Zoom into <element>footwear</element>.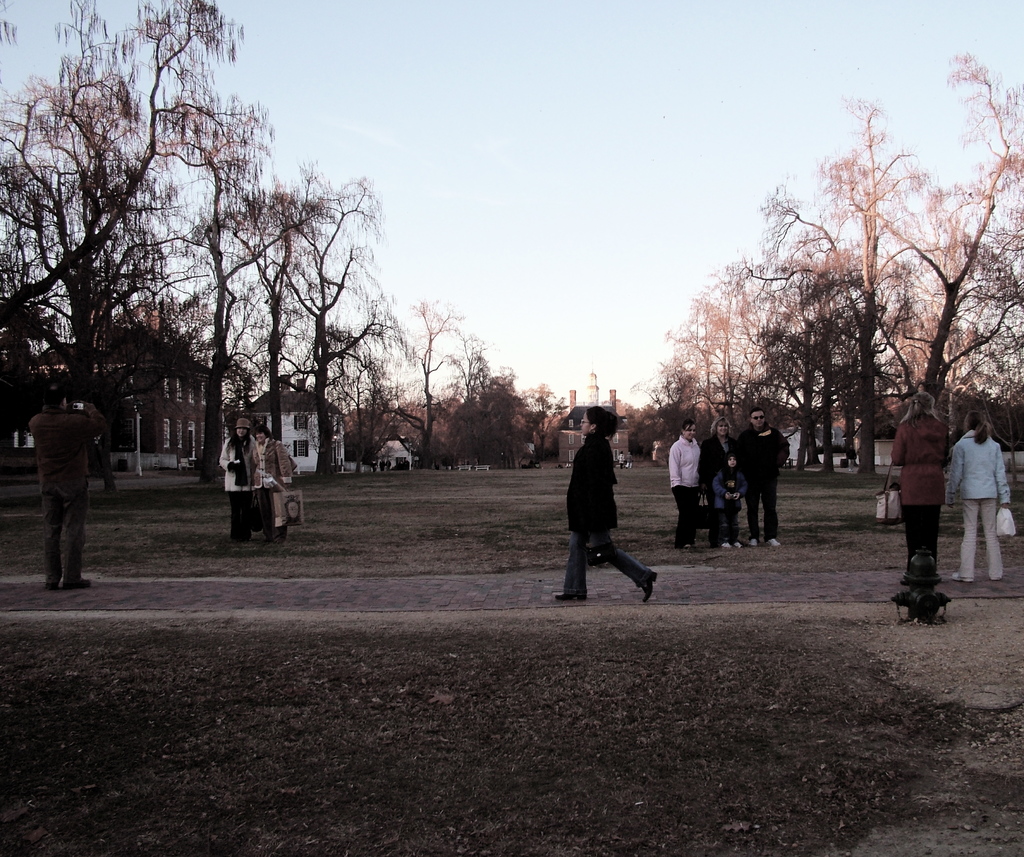
Zoom target: 767,538,785,549.
